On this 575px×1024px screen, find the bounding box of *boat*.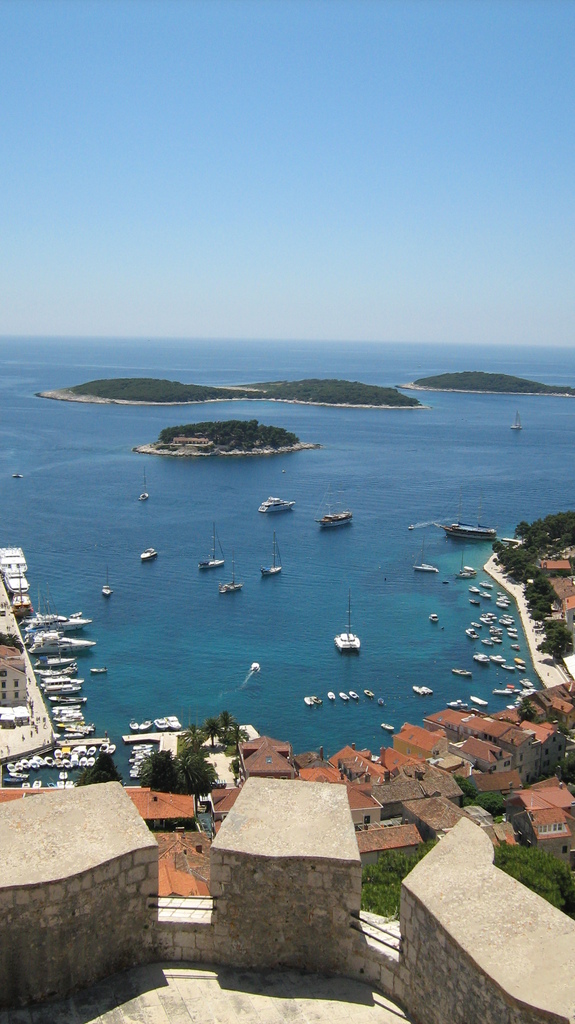
Bounding box: region(521, 679, 533, 688).
